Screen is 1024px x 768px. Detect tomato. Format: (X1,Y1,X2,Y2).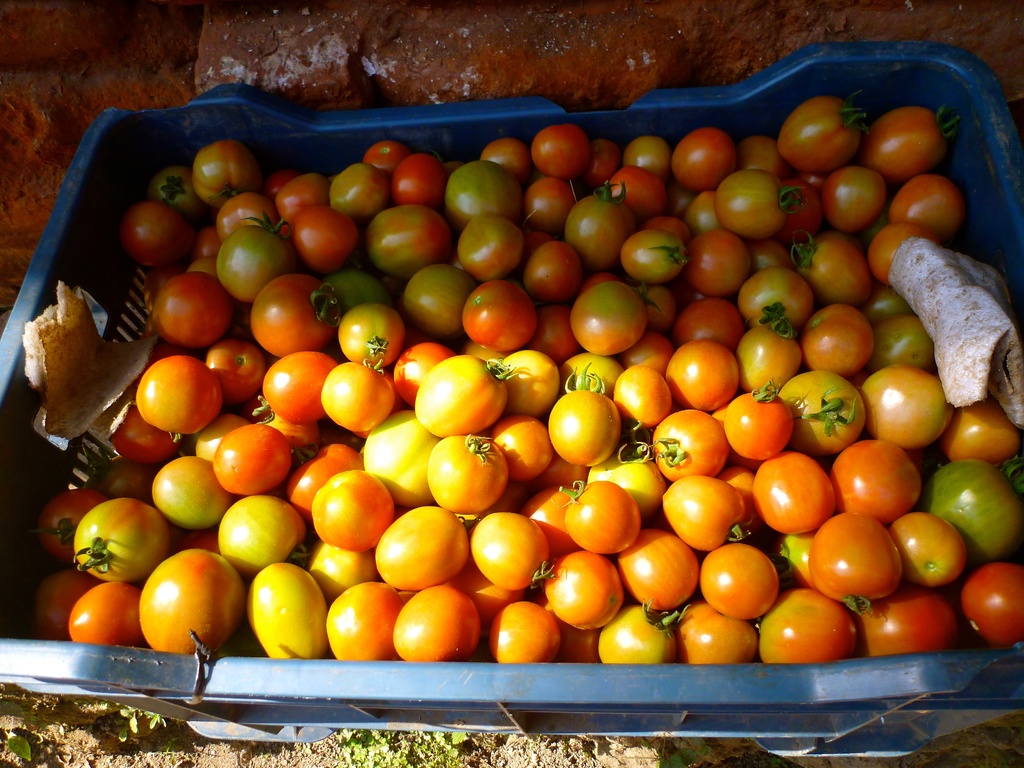
(840,438,927,520).
